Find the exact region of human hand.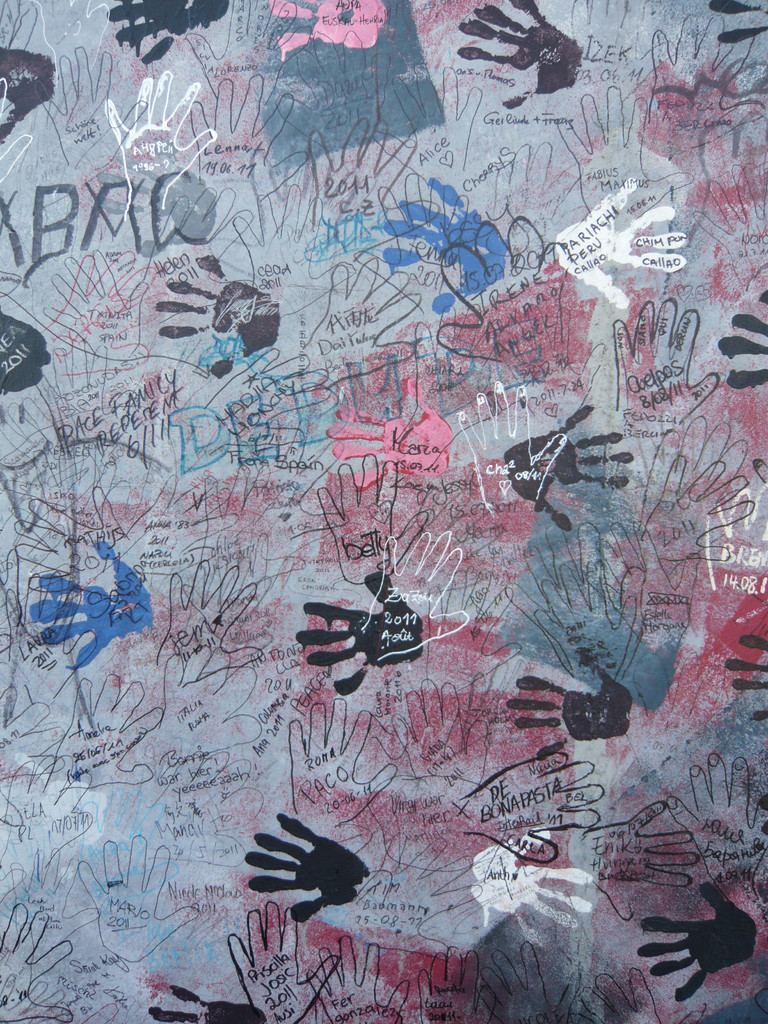
Exact region: x1=322, y1=377, x2=456, y2=493.
